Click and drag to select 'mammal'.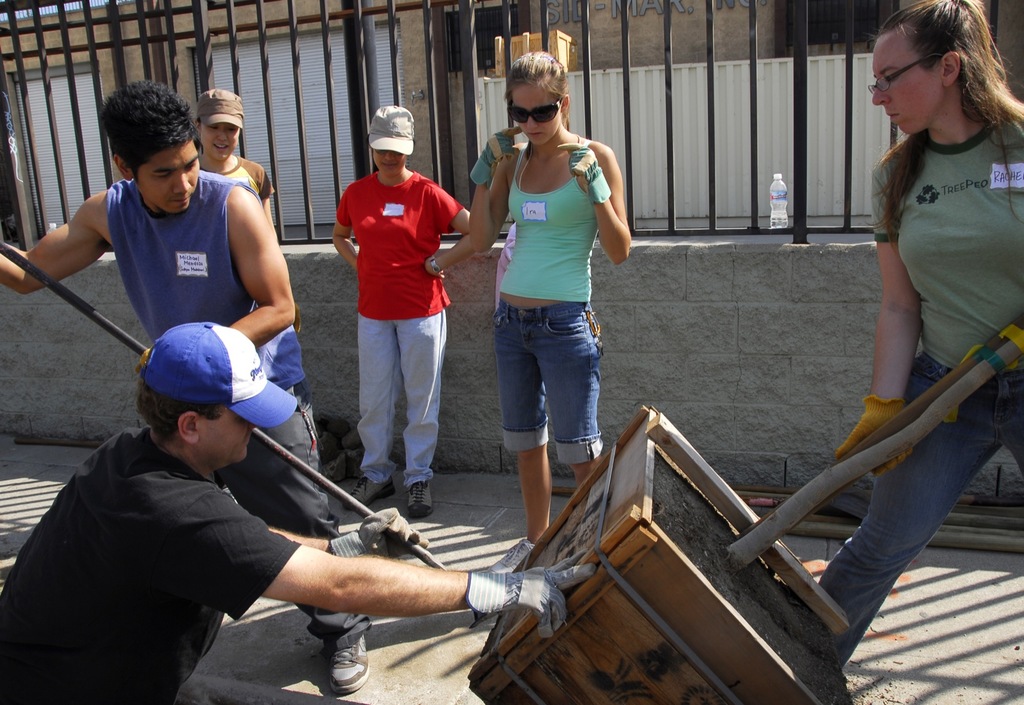
Selection: select_region(465, 48, 630, 574).
